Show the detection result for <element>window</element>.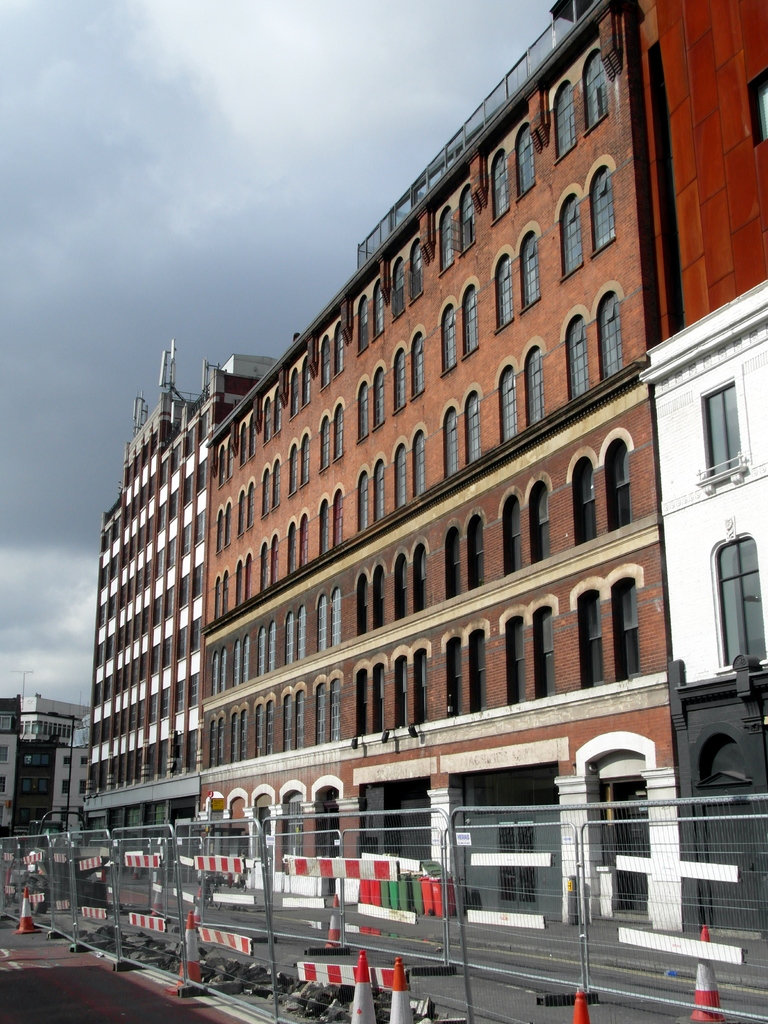
bbox=(212, 509, 221, 557).
